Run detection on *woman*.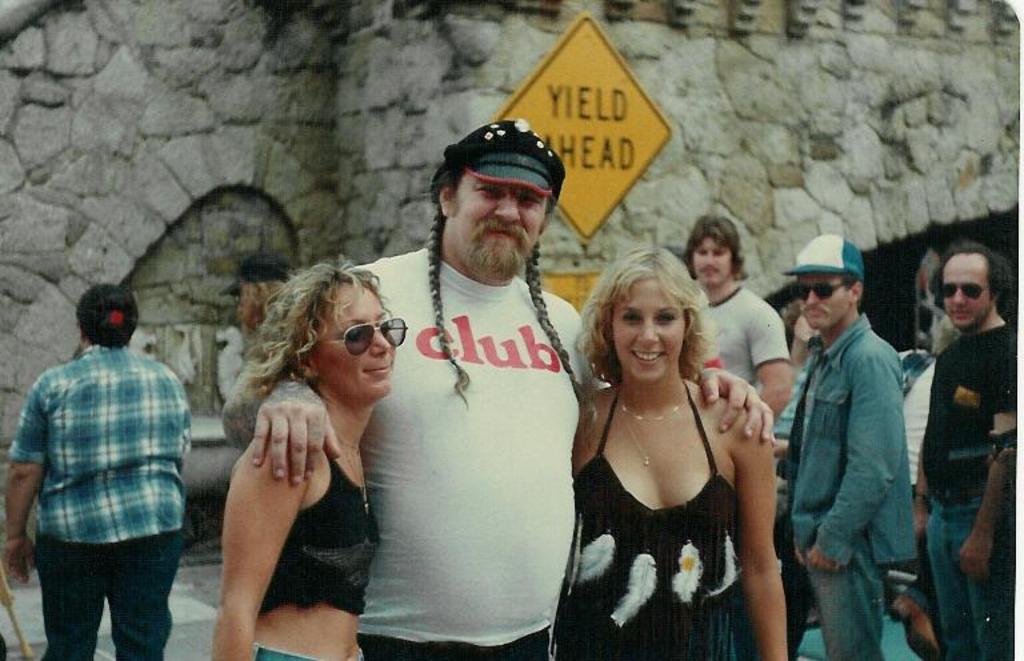
Result: <bbox>189, 231, 412, 656</bbox>.
